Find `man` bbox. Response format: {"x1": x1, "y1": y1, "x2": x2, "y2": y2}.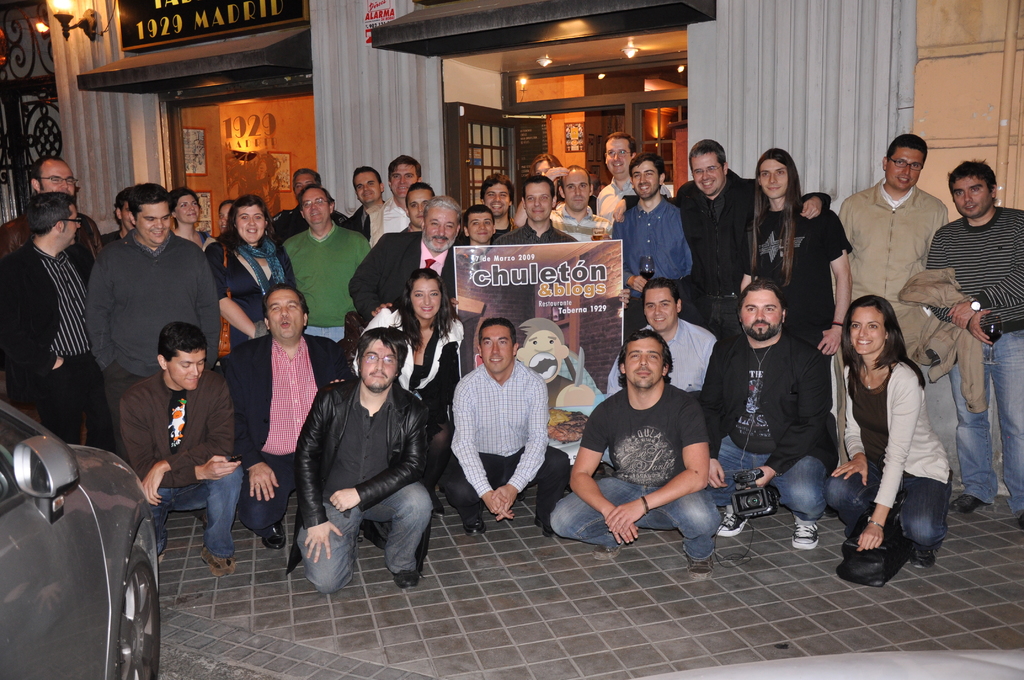
{"x1": 287, "y1": 328, "x2": 433, "y2": 594}.
